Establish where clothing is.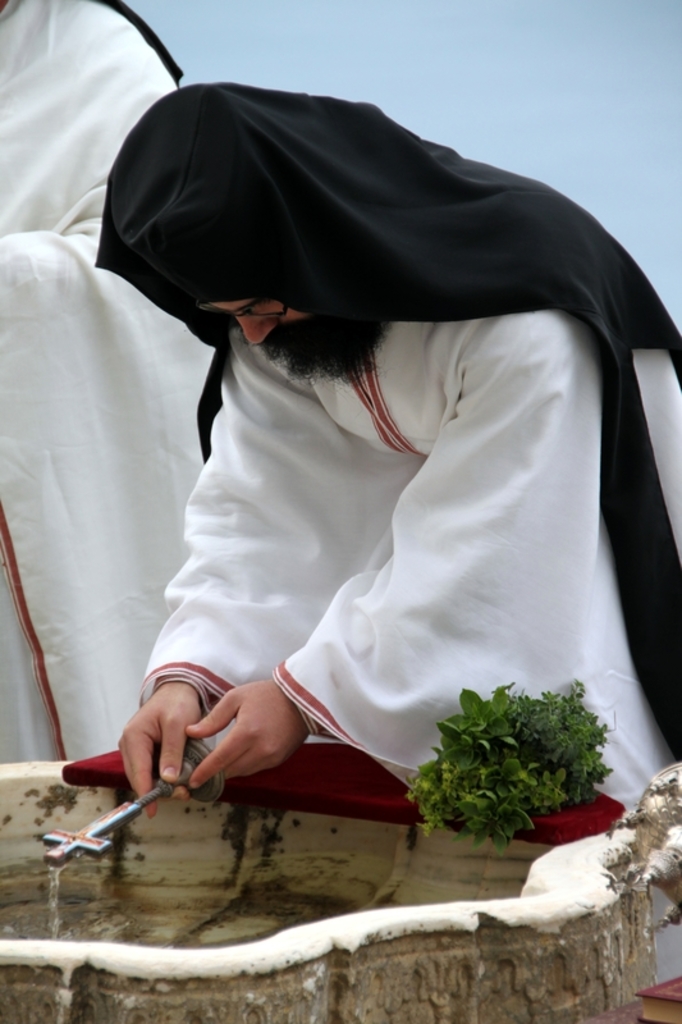
Established at box(79, 155, 659, 888).
